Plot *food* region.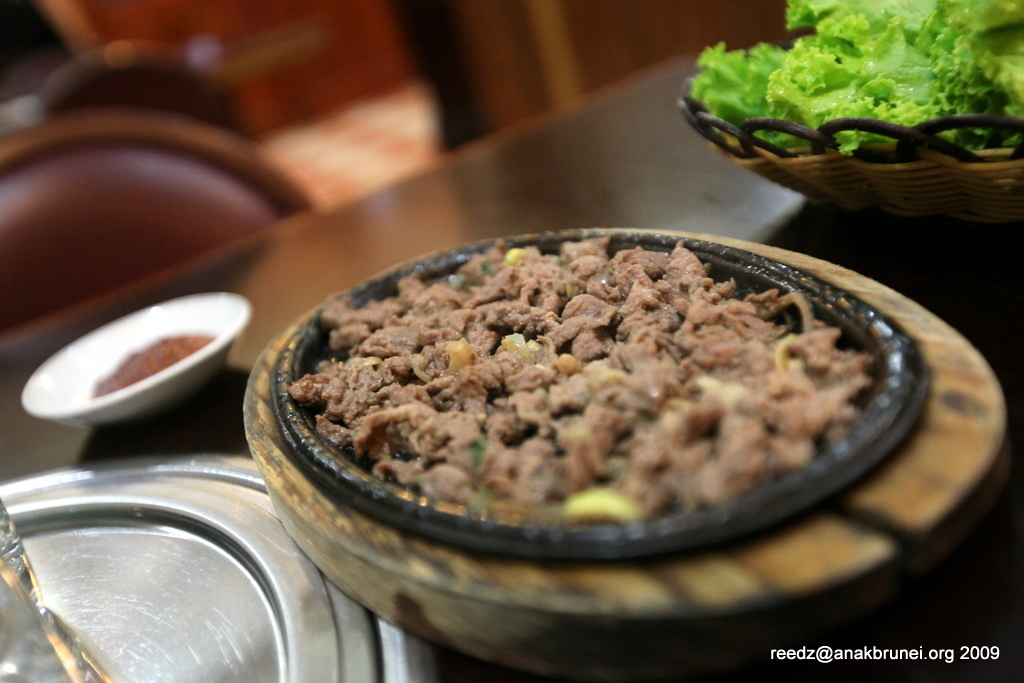
Plotted at rect(94, 332, 210, 402).
